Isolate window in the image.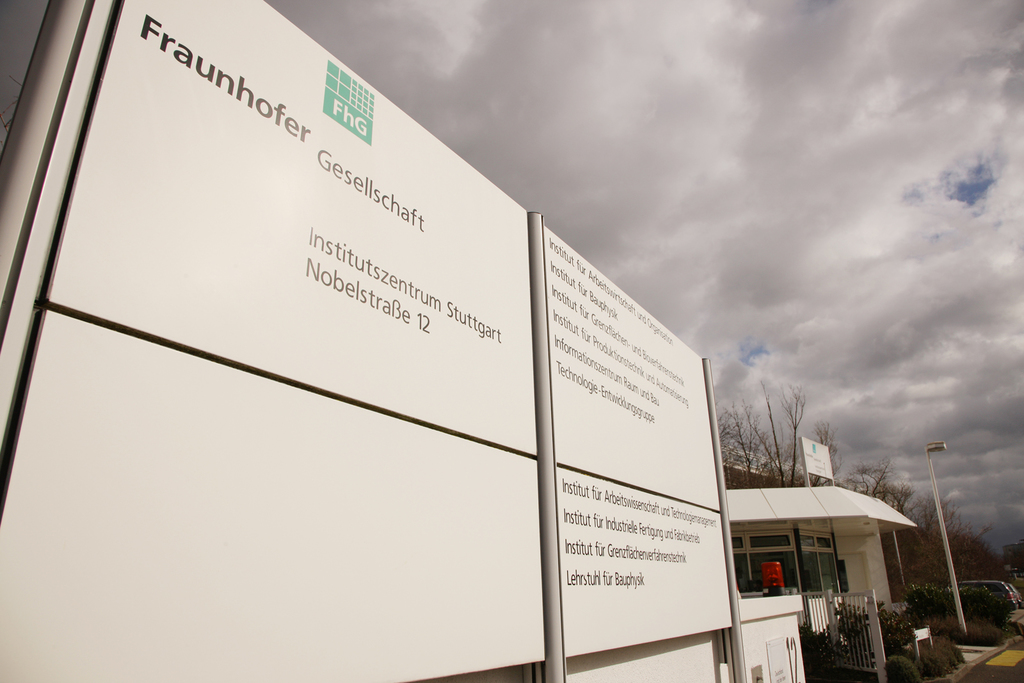
Isolated region: rect(735, 534, 838, 592).
